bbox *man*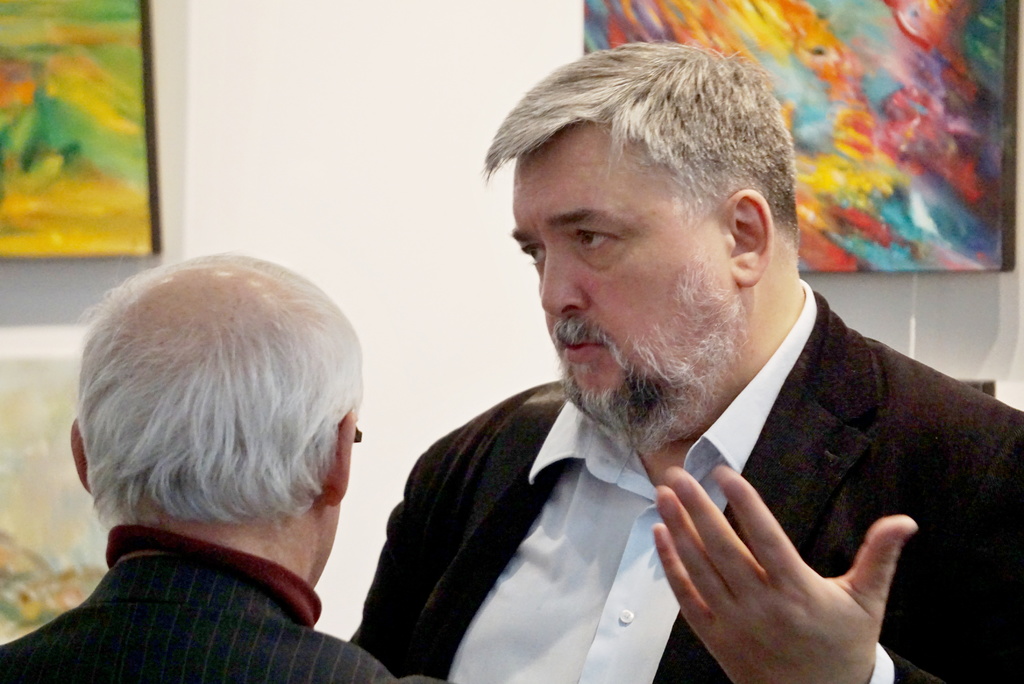
x1=0 y1=254 x2=410 y2=683
